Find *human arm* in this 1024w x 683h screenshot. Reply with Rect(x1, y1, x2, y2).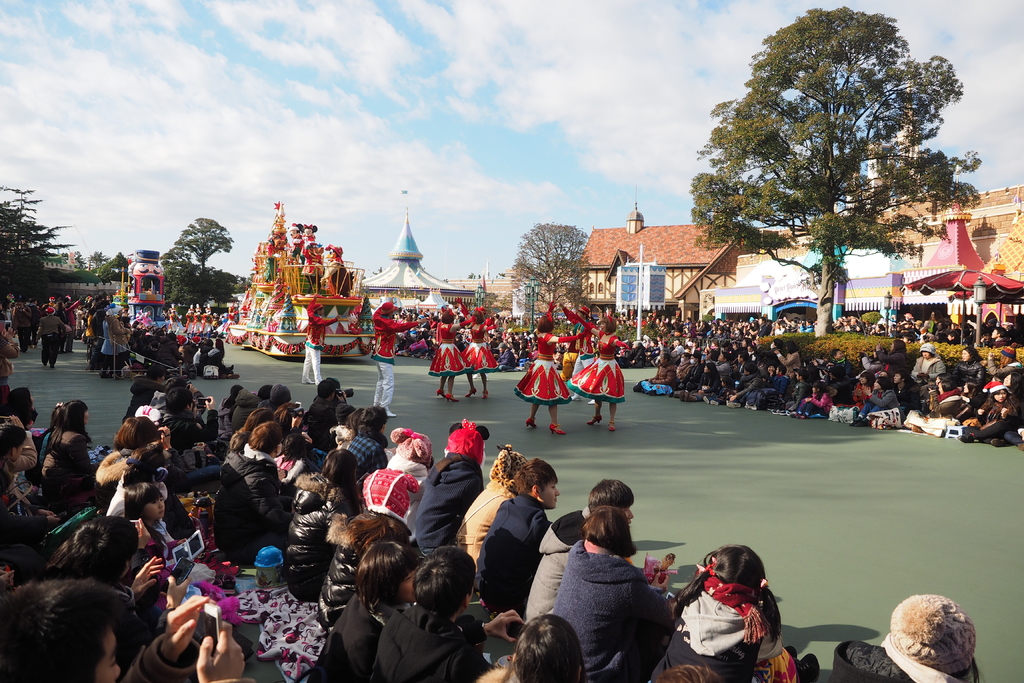
Rect(495, 352, 515, 367).
